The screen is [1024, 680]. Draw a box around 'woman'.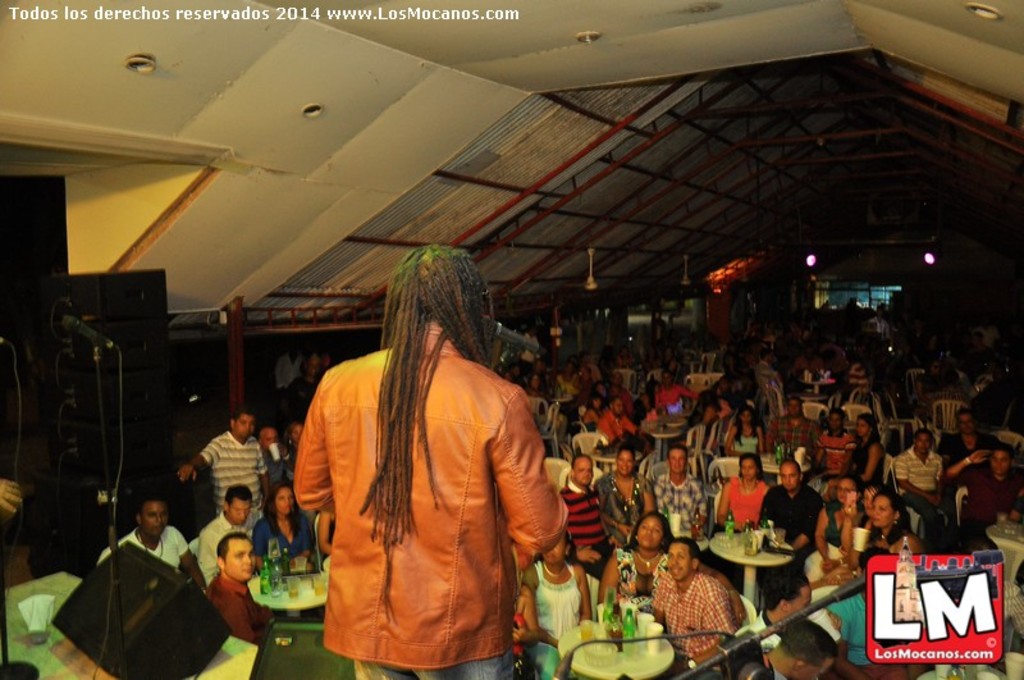
bbox(722, 453, 778, 528).
